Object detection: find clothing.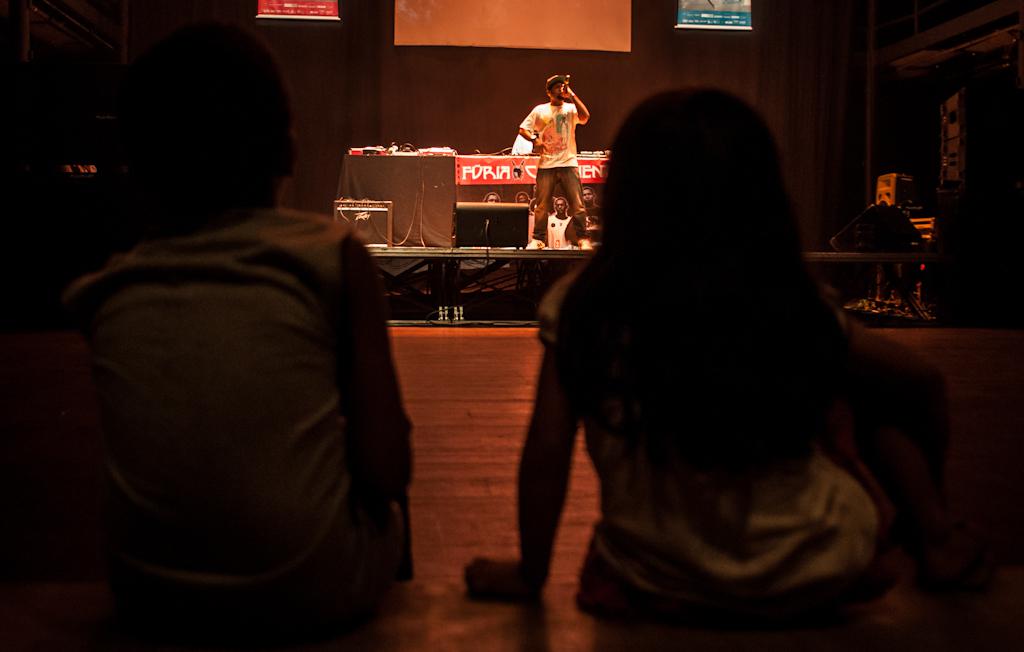
535, 252, 889, 651.
